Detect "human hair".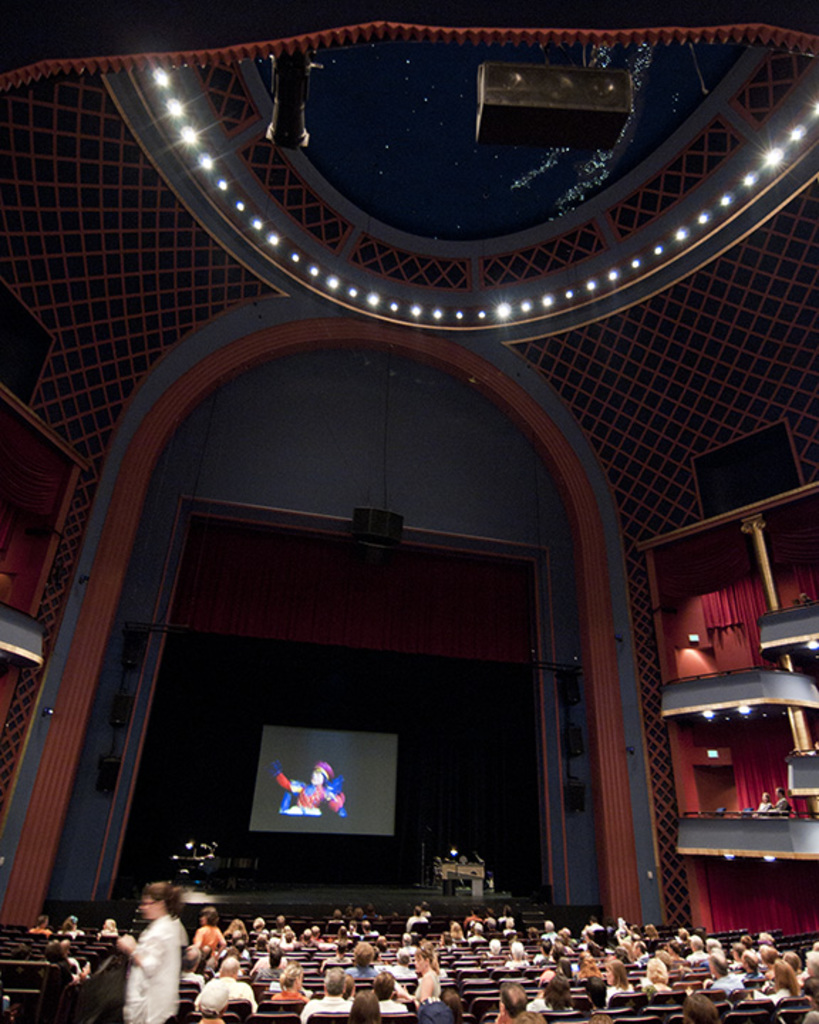
Detected at box=[36, 913, 51, 923].
